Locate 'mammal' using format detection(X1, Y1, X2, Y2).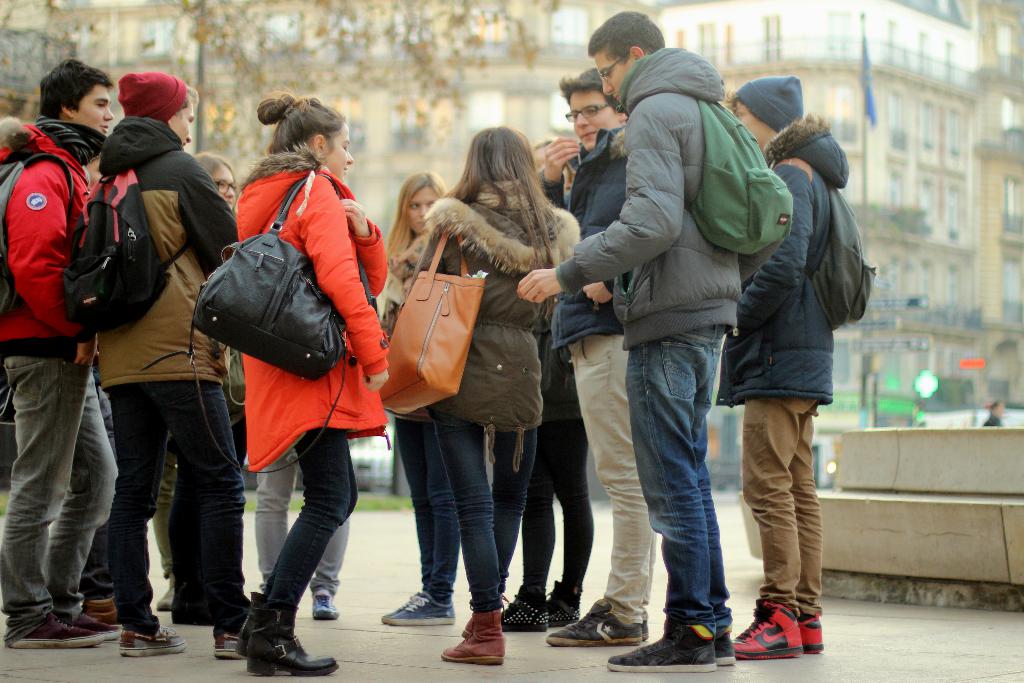
detection(409, 120, 577, 660).
